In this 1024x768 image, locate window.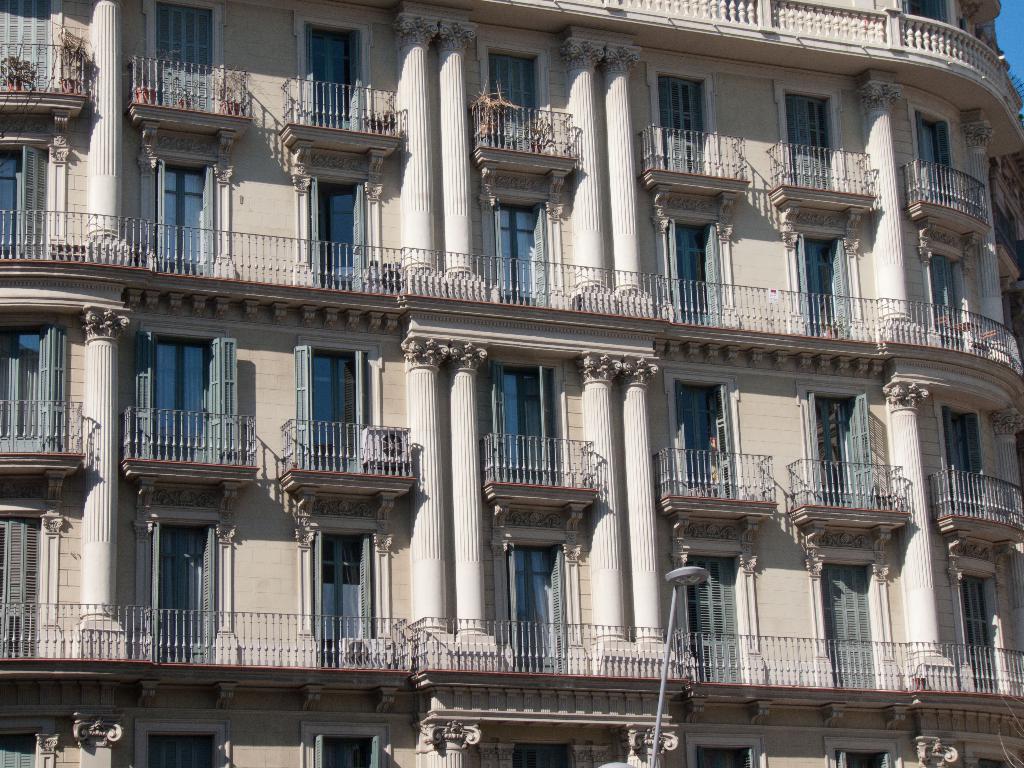
Bounding box: <box>776,77,830,198</box>.
